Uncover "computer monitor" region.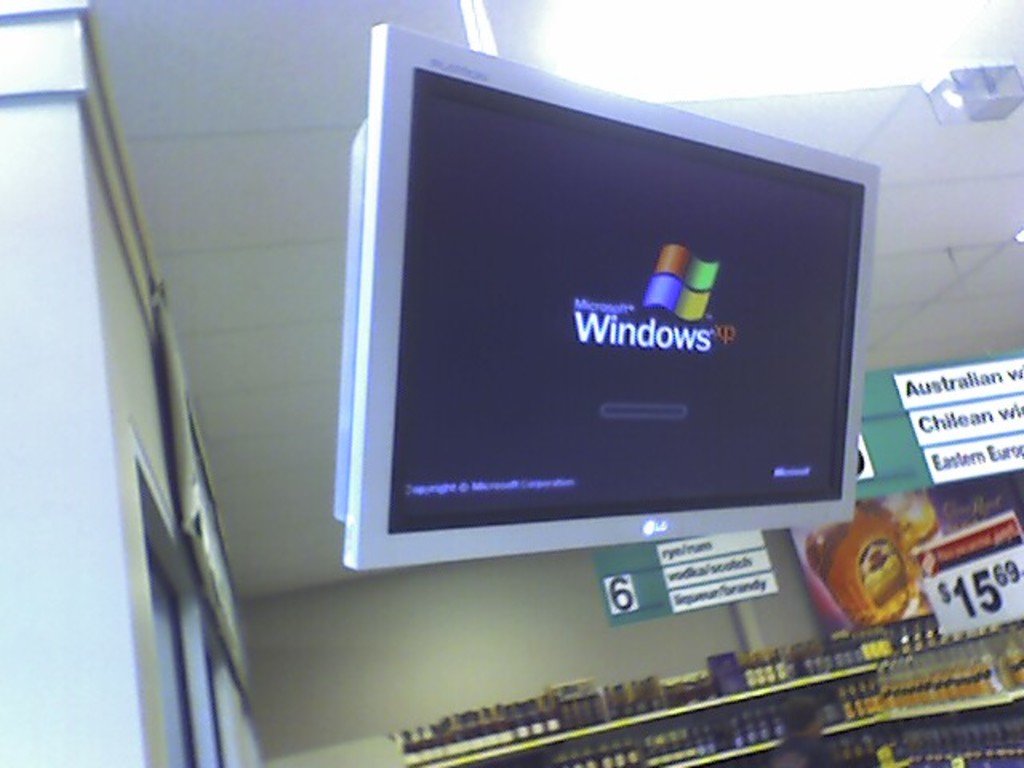
Uncovered: [left=326, top=11, right=880, bottom=574].
